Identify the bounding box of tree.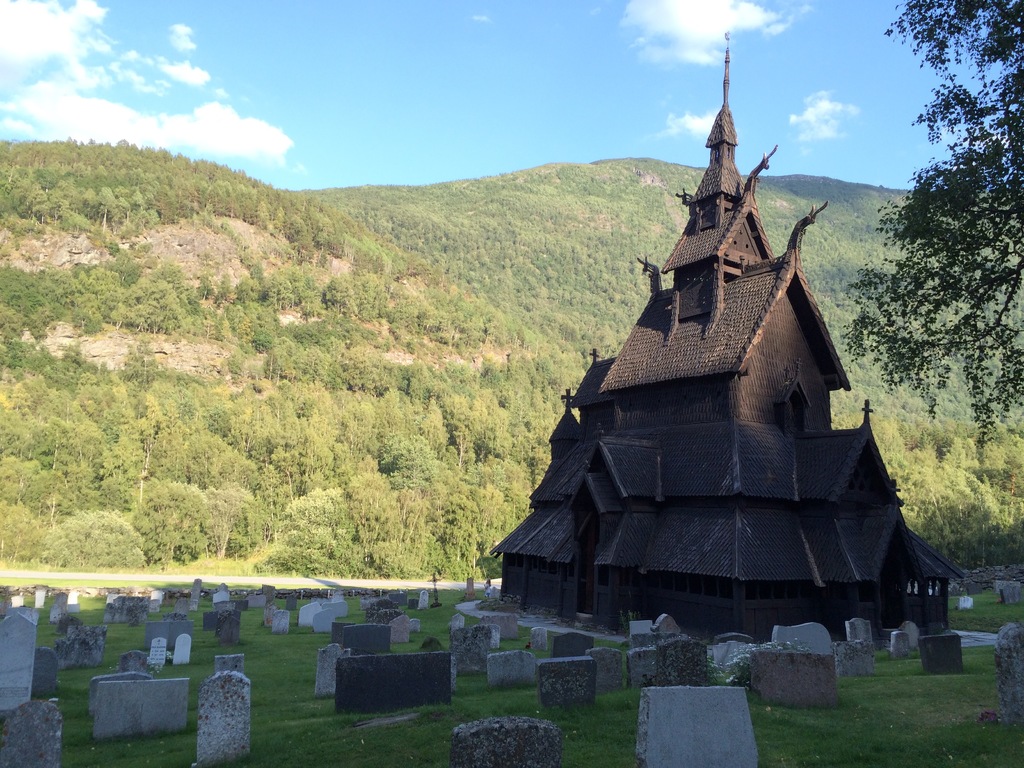
31:404:107:513.
